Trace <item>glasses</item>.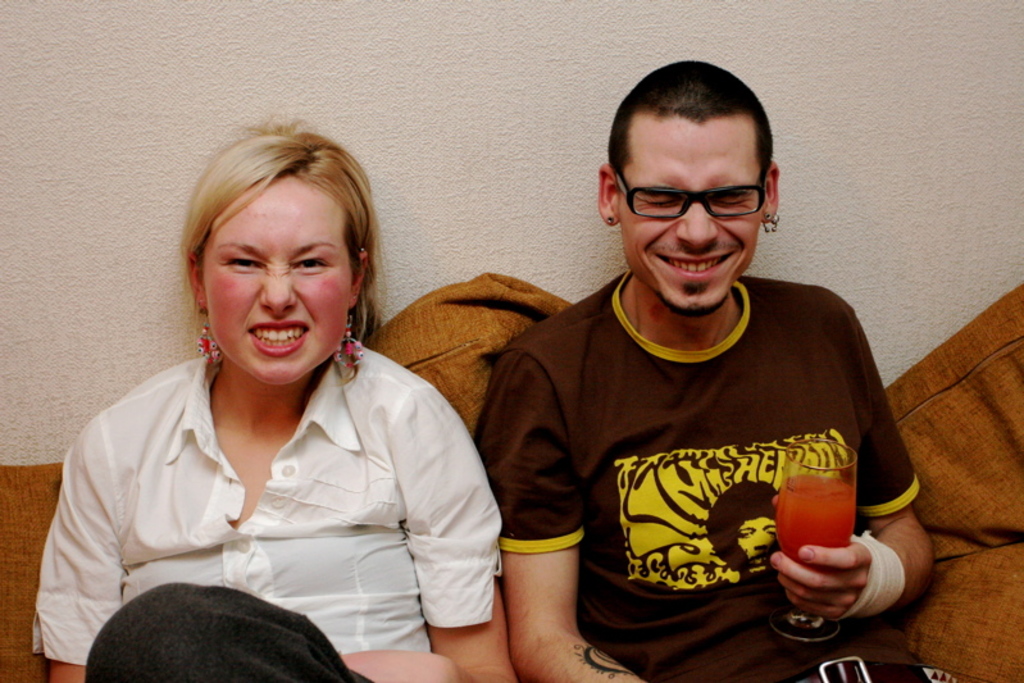
Traced to x1=605 y1=169 x2=788 y2=228.
